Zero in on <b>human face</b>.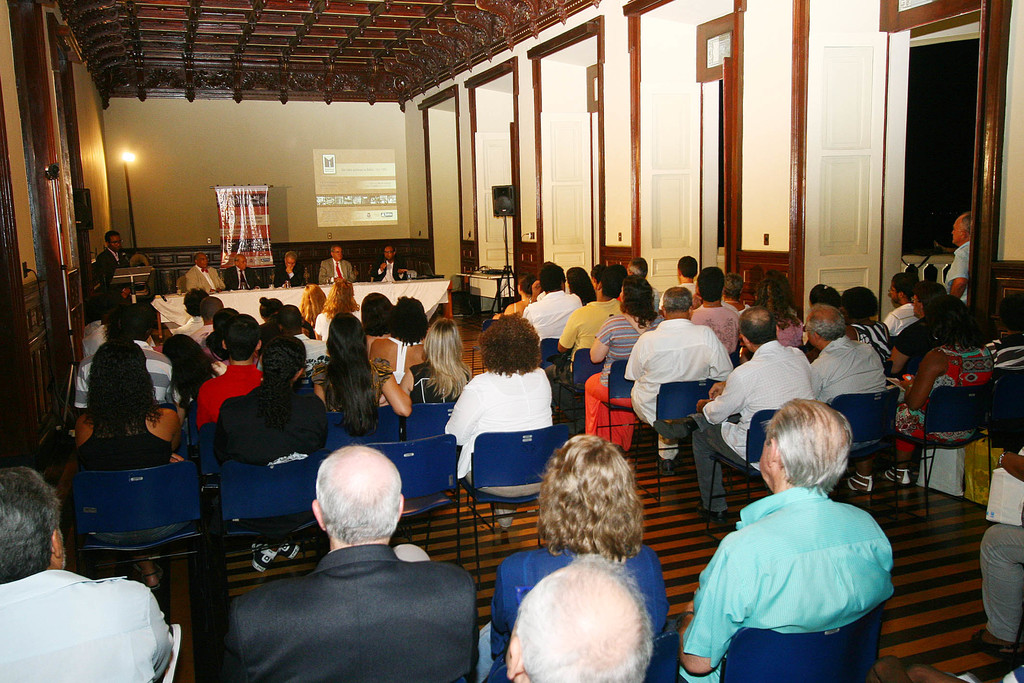
Zeroed in: {"x1": 103, "y1": 233, "x2": 122, "y2": 250}.
